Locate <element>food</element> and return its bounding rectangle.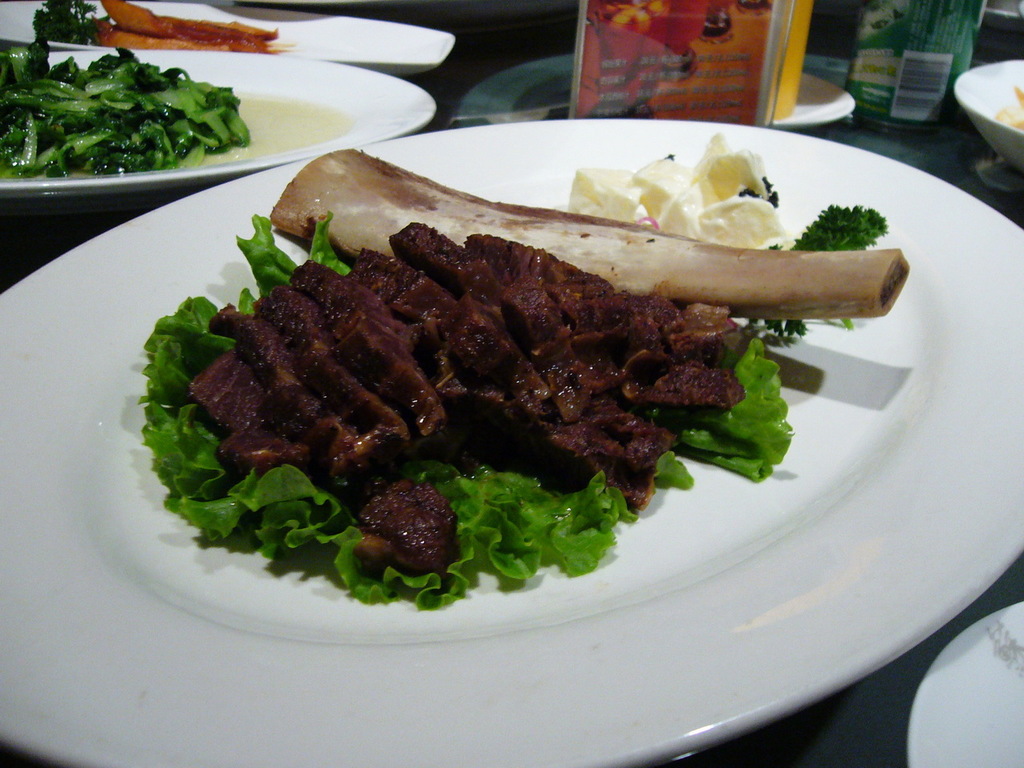
{"x1": 150, "y1": 134, "x2": 796, "y2": 614}.
